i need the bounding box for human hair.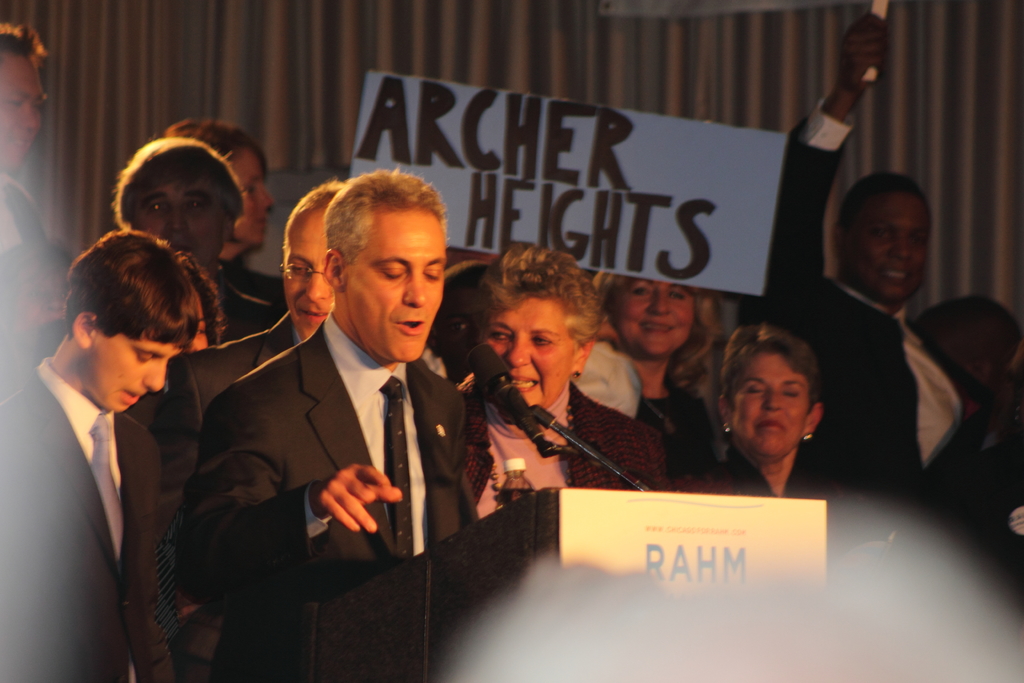
Here it is: 445,259,491,291.
